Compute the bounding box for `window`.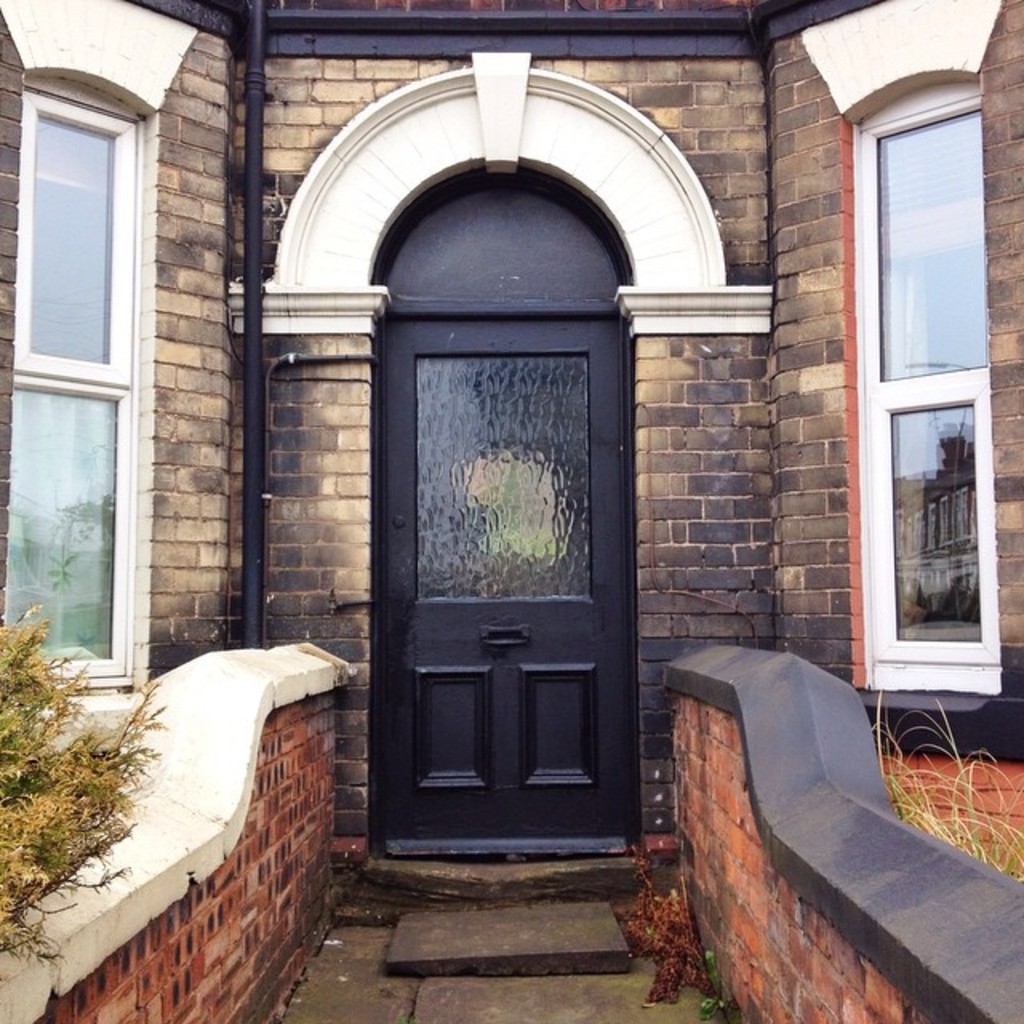
(x1=842, y1=67, x2=1003, y2=693).
